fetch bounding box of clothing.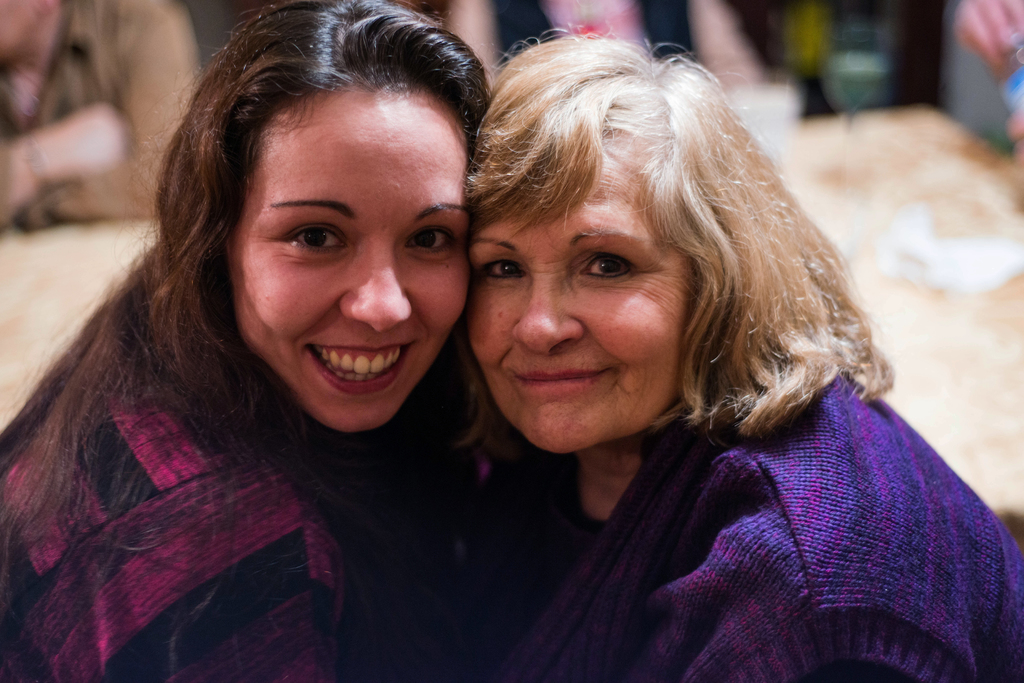
Bbox: l=0, t=332, r=451, b=682.
